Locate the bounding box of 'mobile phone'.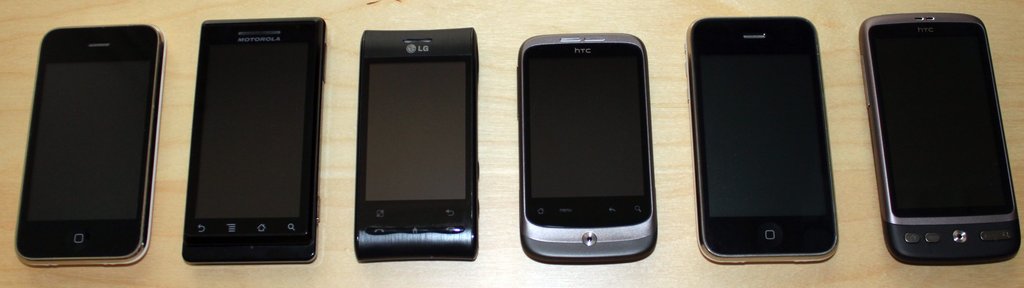
Bounding box: pyautogui.locateOnScreen(519, 31, 660, 264).
